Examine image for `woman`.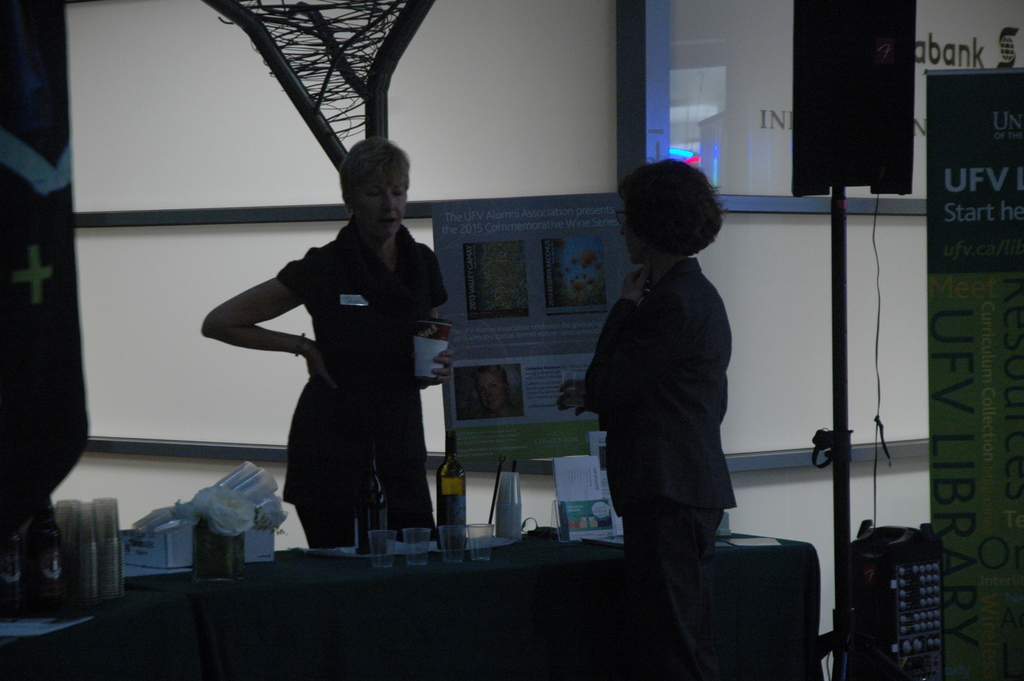
Examination result: (x1=195, y1=140, x2=458, y2=550).
